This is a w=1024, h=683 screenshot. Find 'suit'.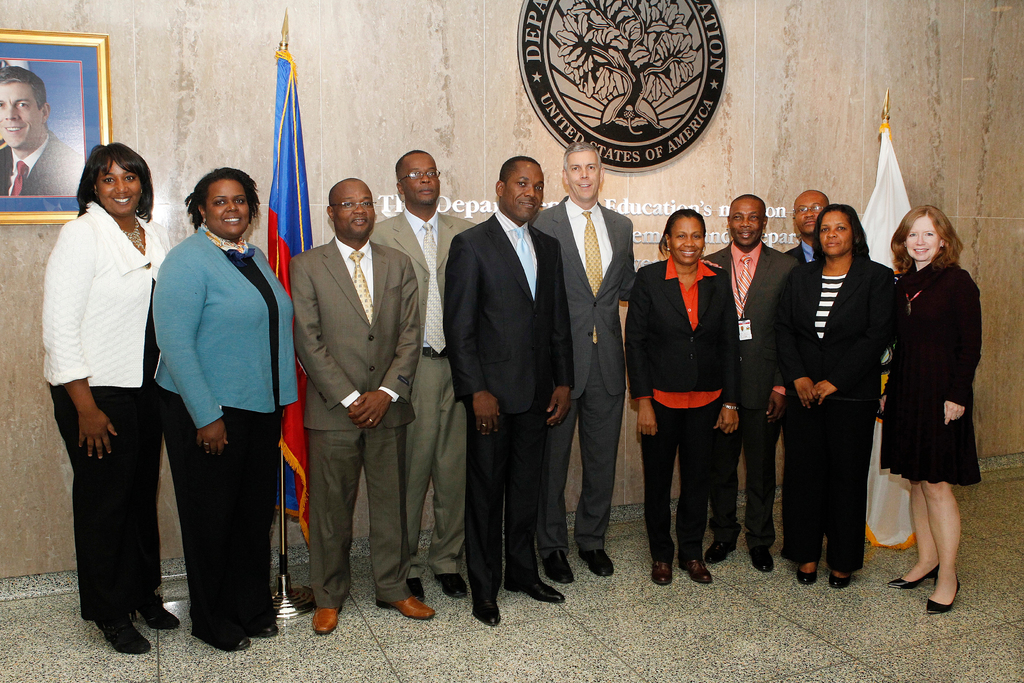
Bounding box: <region>281, 236, 423, 602</region>.
